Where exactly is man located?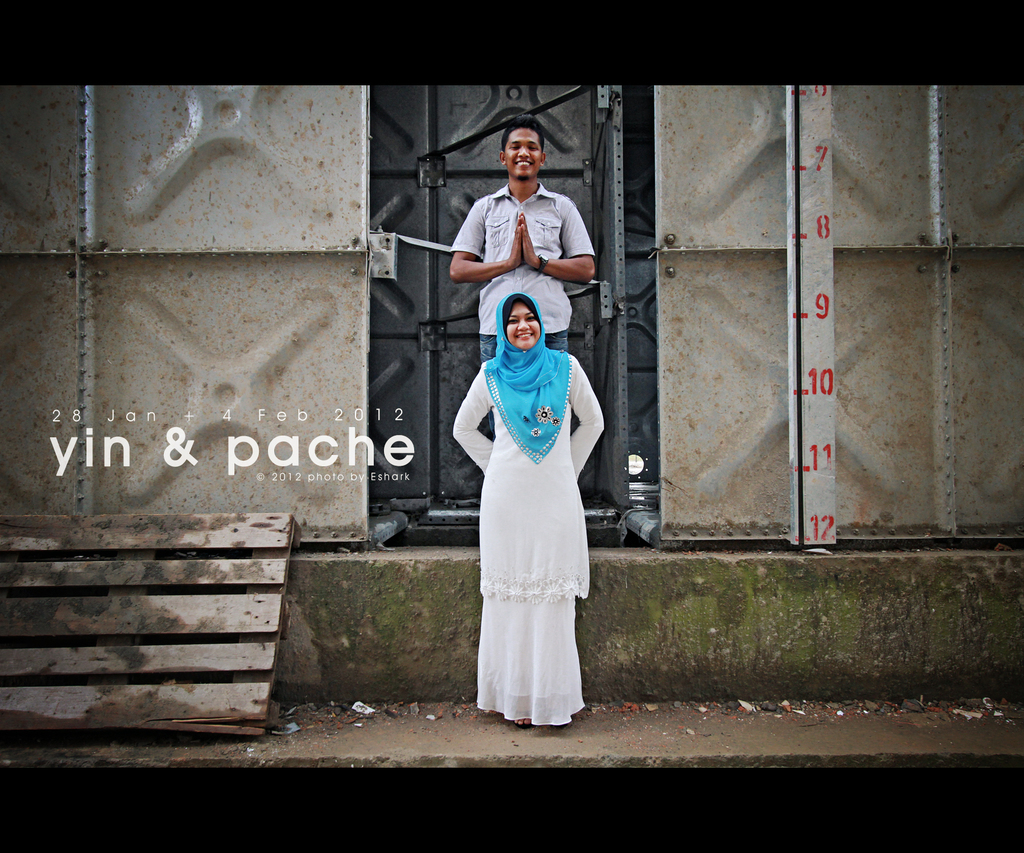
Its bounding box is left=444, top=150, right=603, bottom=360.
